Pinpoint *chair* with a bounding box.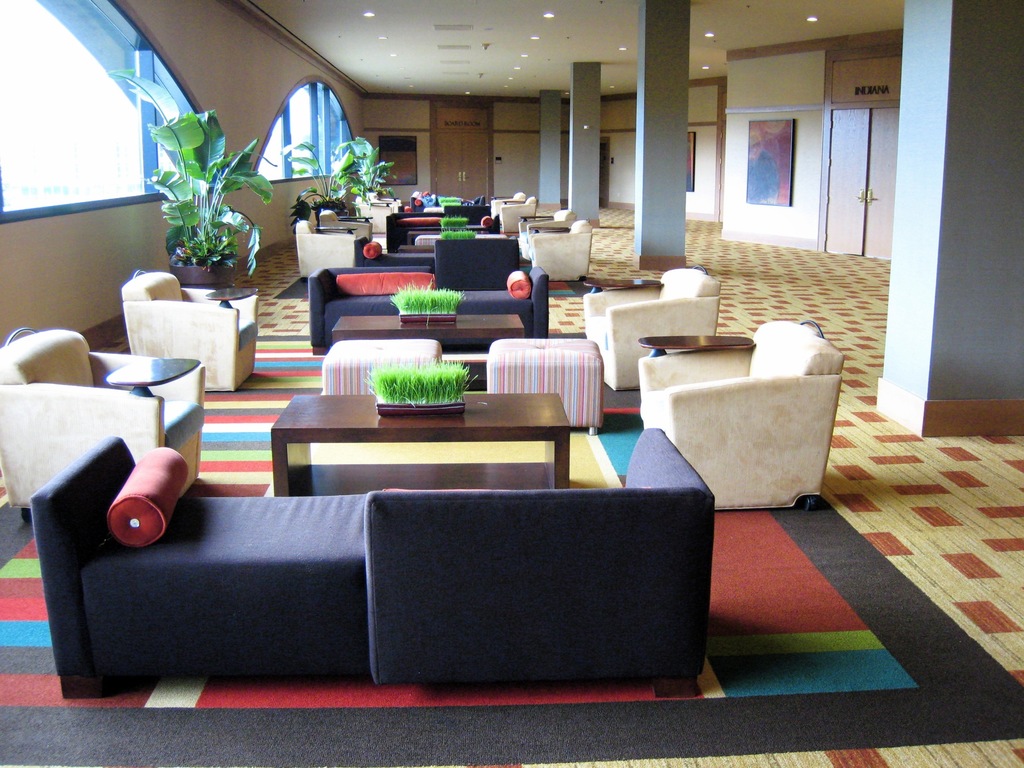
370,193,401,210.
